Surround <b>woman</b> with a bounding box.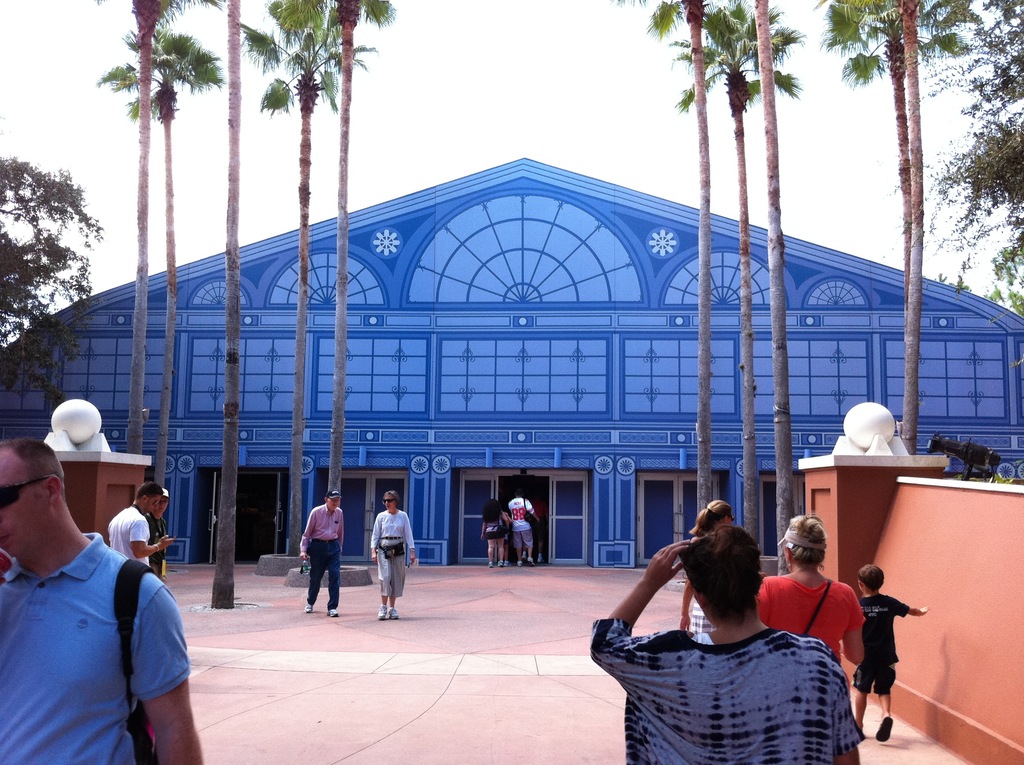
{"left": 589, "top": 508, "right": 897, "bottom": 764}.
